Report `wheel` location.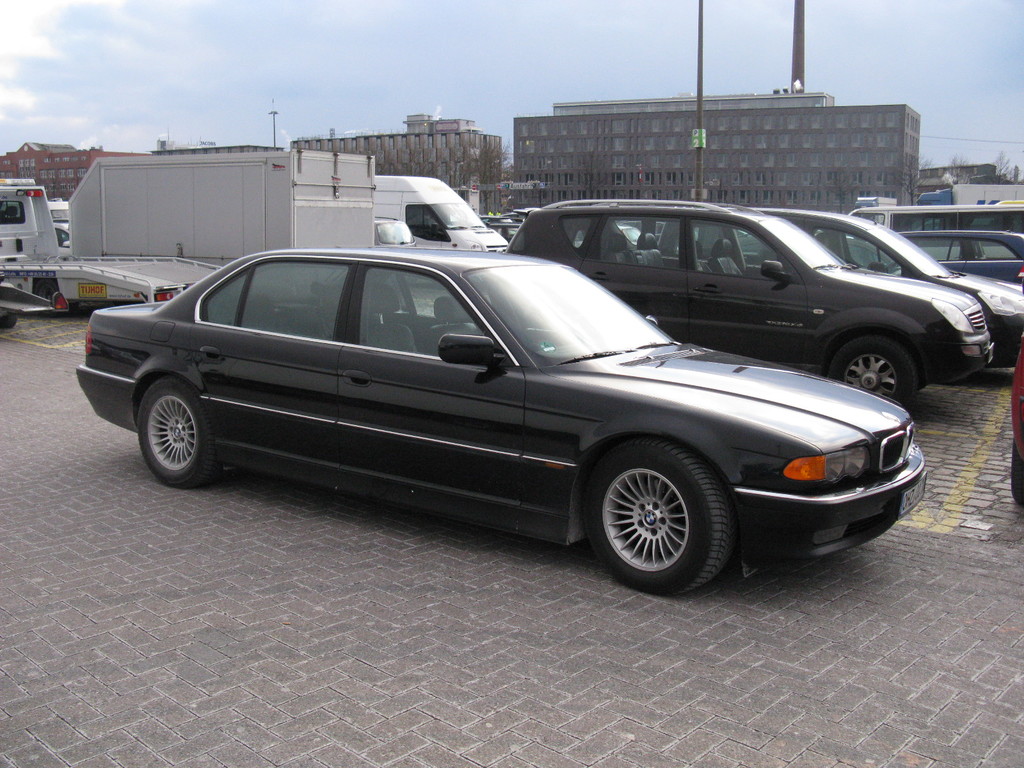
Report: crop(33, 280, 76, 313).
